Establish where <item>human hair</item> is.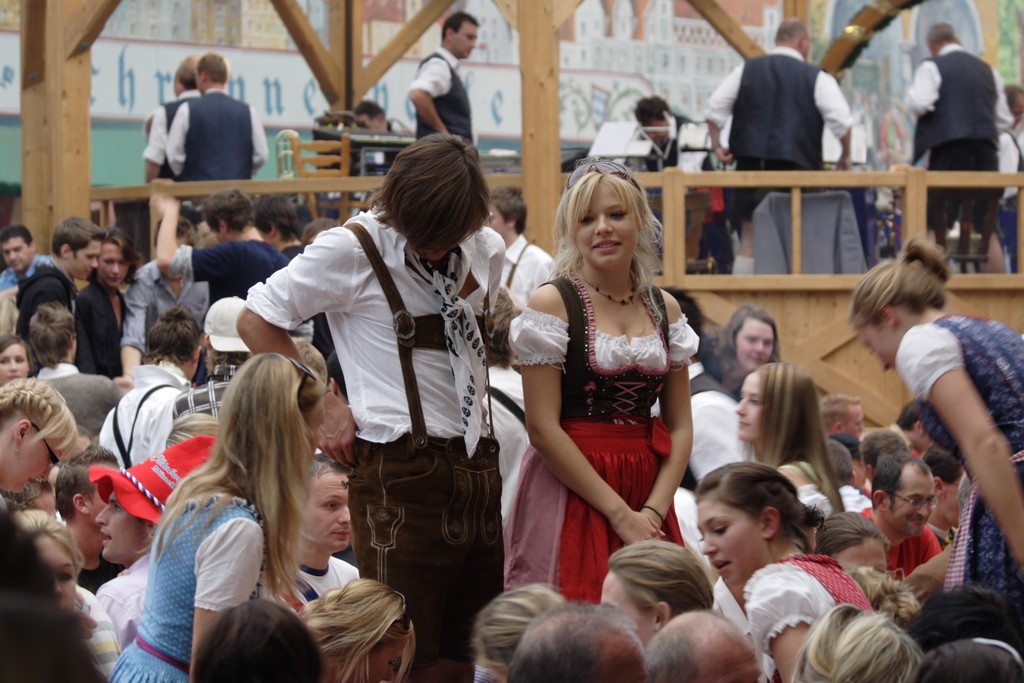
Established at BBox(776, 17, 808, 42).
